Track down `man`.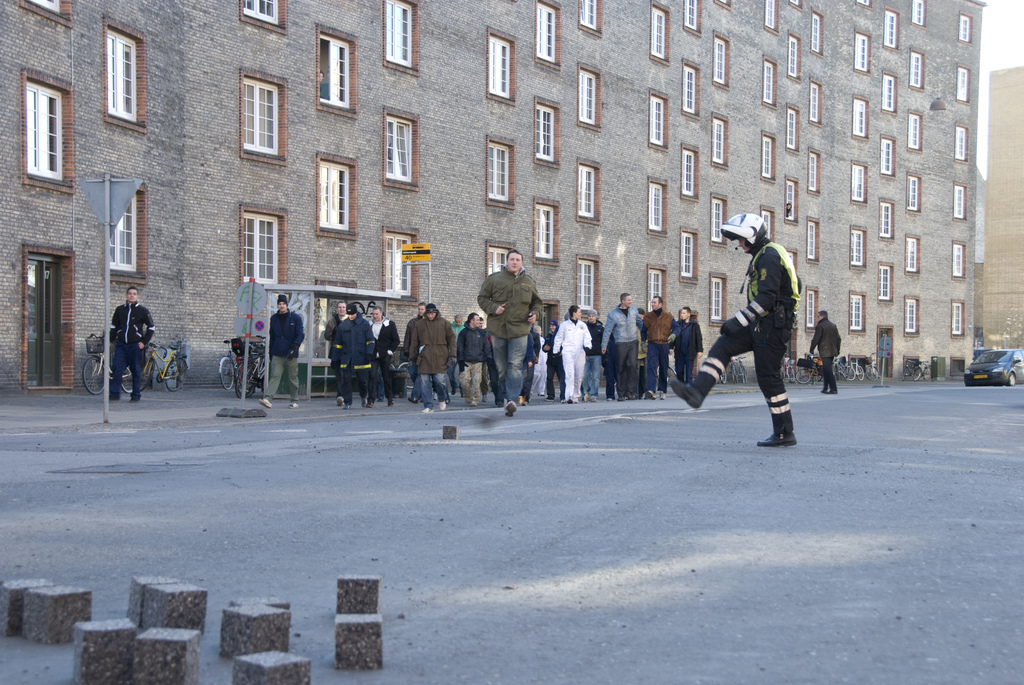
Tracked to 552/306/601/407.
